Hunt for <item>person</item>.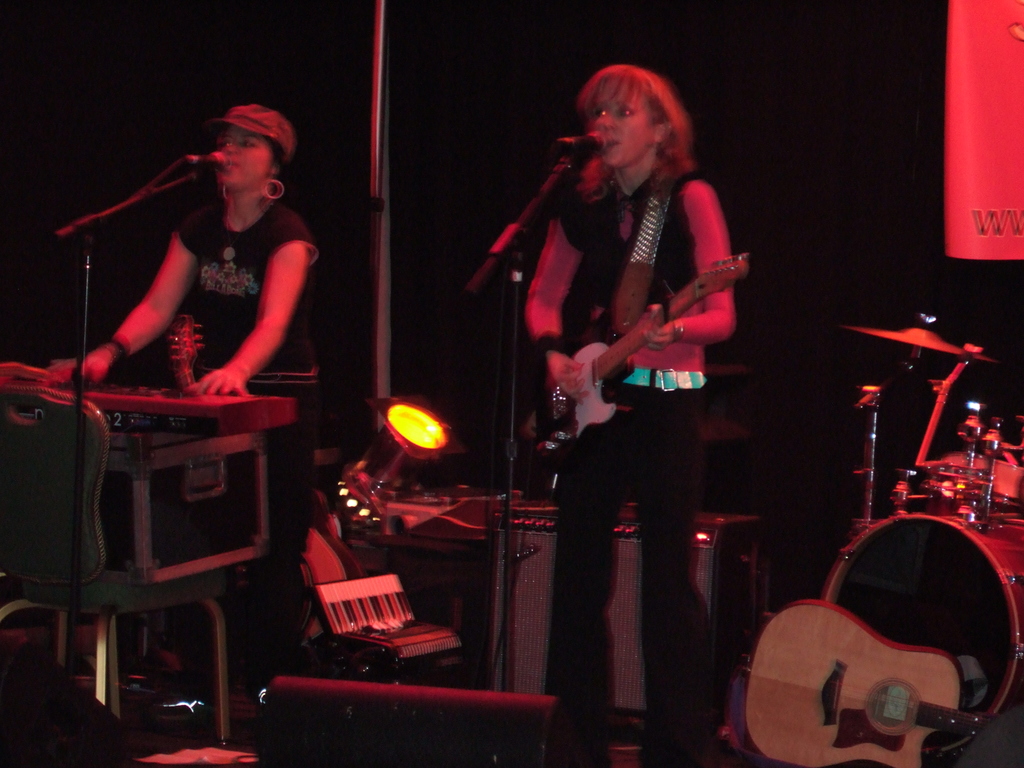
Hunted down at 520,35,751,669.
